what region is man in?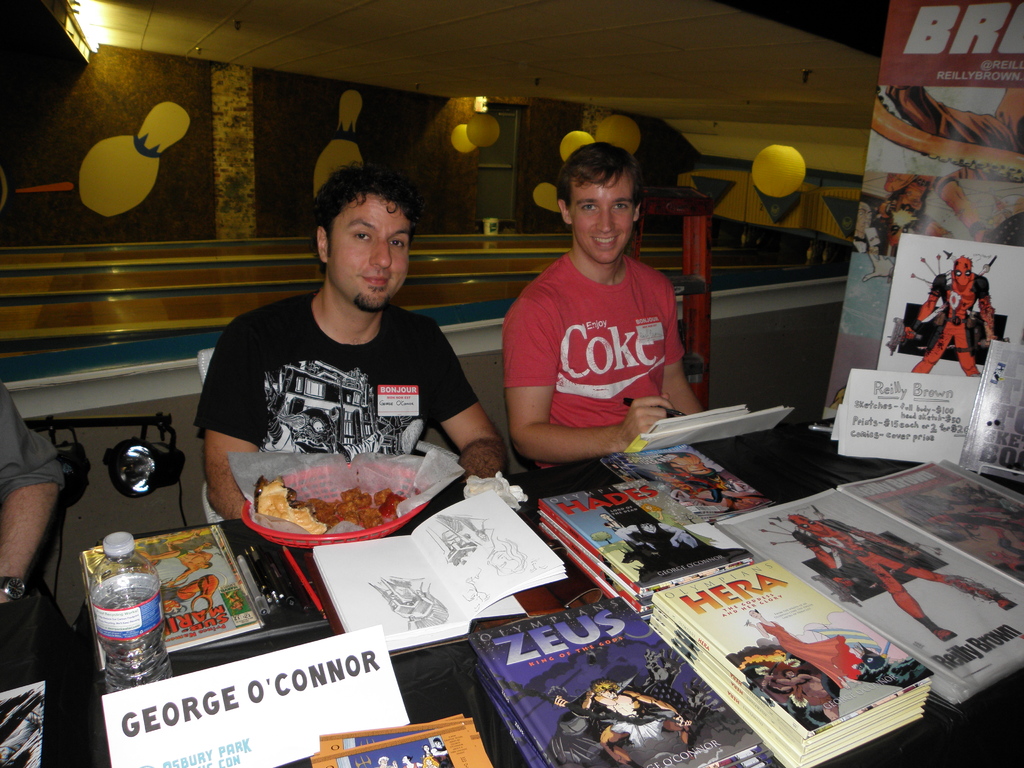
<box>191,159,500,568</box>.
